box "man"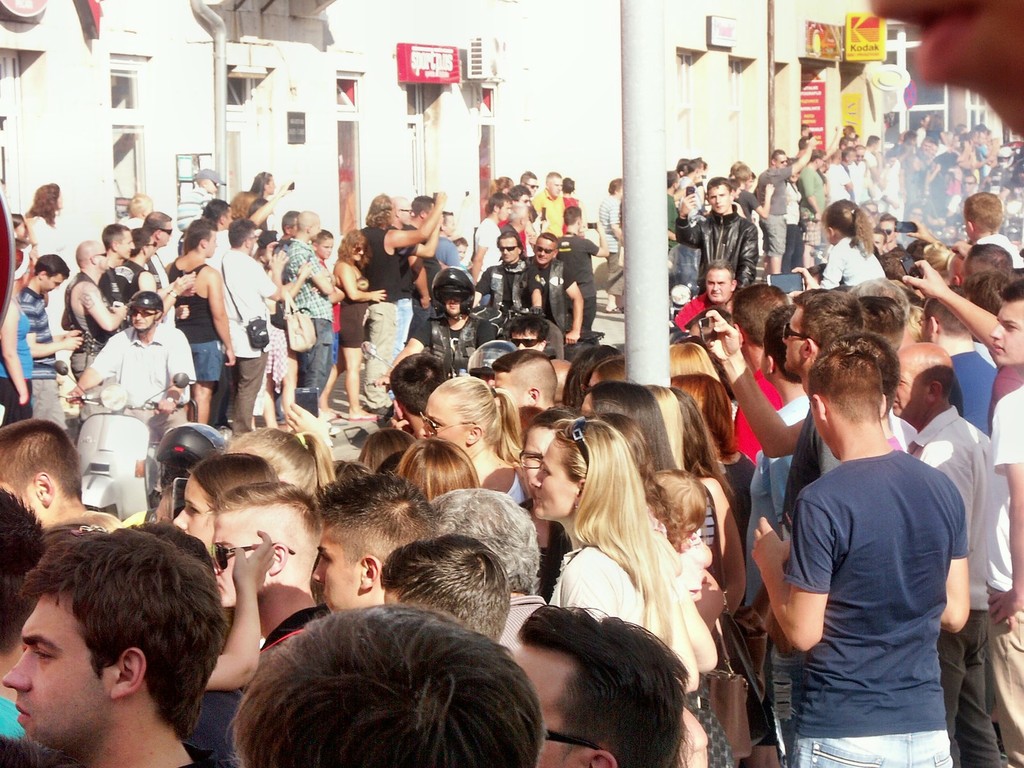
select_region(0, 529, 228, 767)
